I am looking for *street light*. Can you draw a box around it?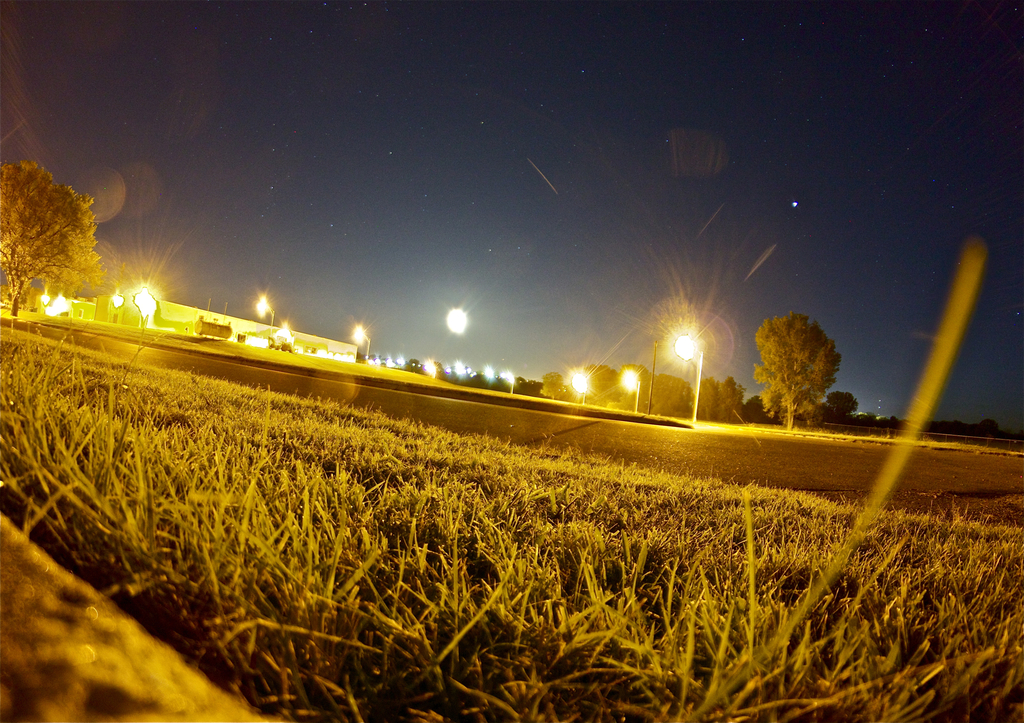
Sure, the bounding box is [x1=618, y1=370, x2=643, y2=416].
